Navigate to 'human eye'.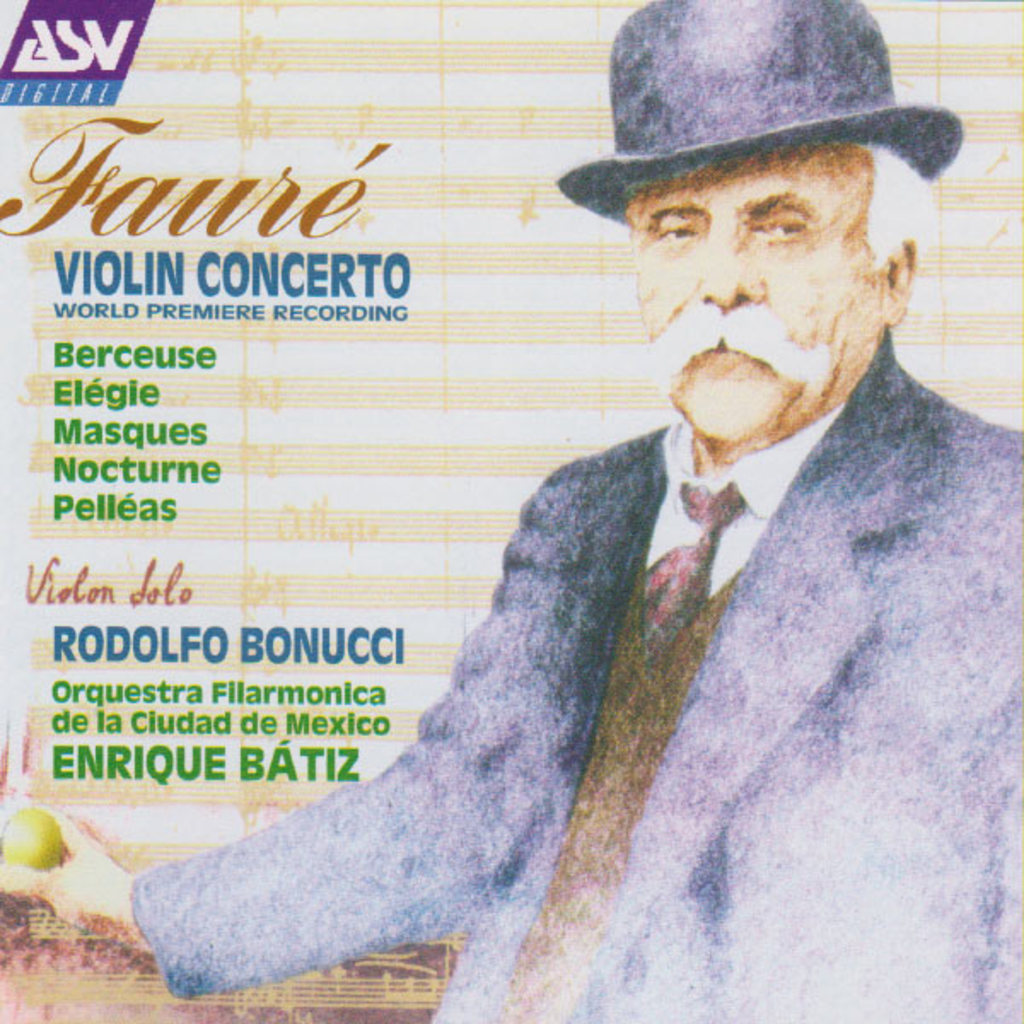
Navigation target: bbox(643, 203, 707, 256).
